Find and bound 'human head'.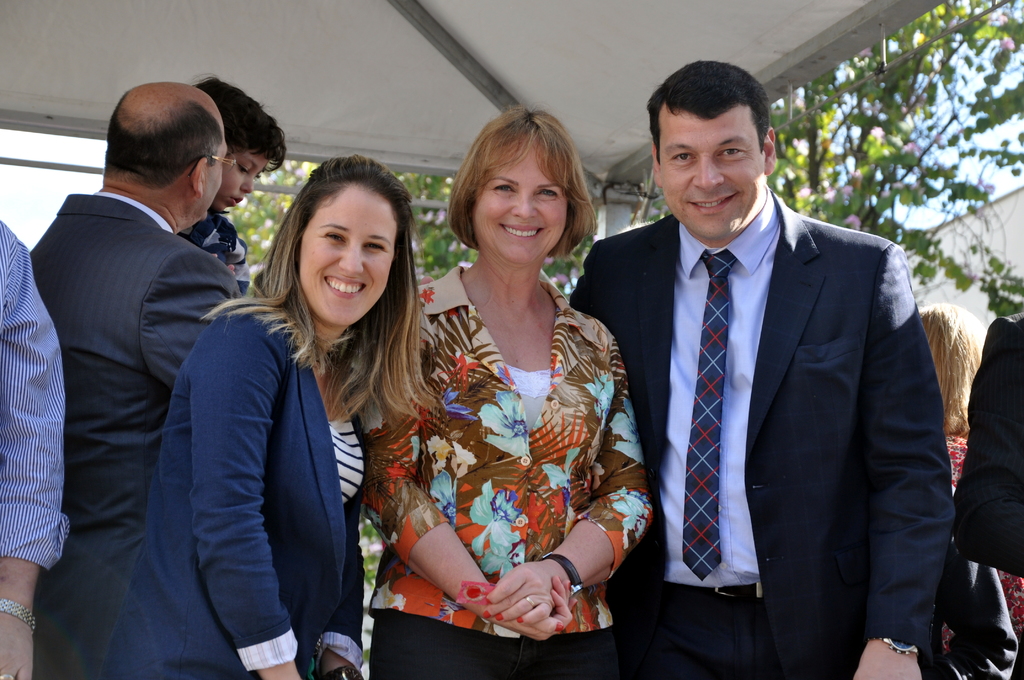
Bound: {"left": 639, "top": 57, "right": 780, "bottom": 216}.
